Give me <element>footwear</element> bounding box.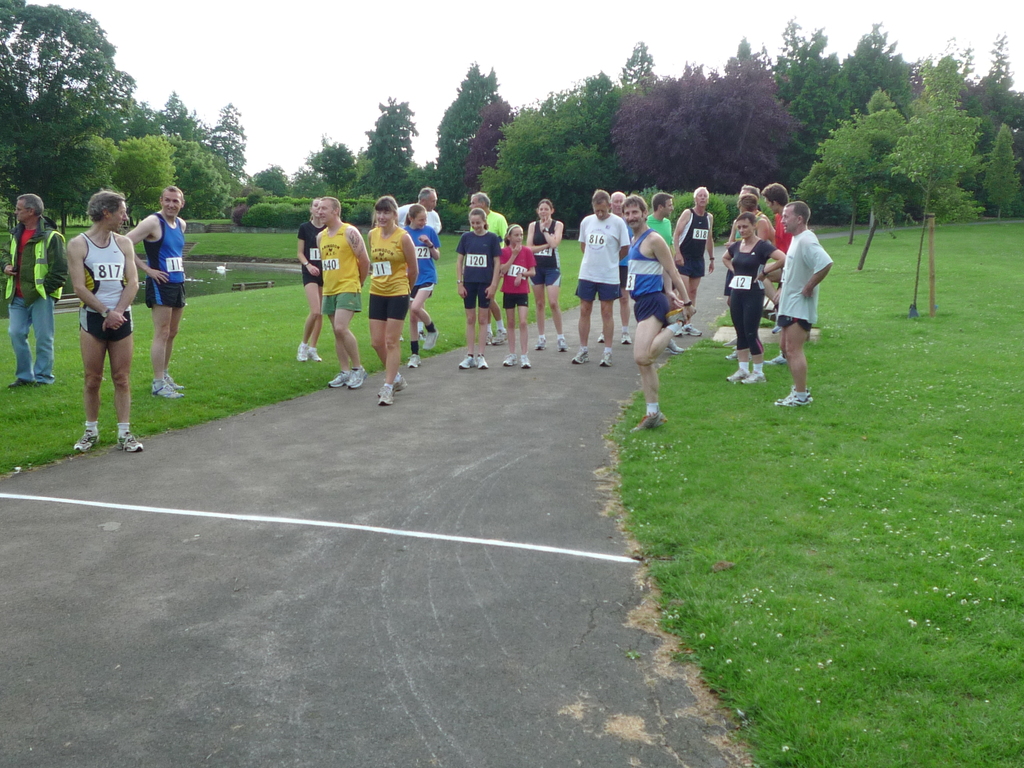
BBox(298, 342, 306, 363).
